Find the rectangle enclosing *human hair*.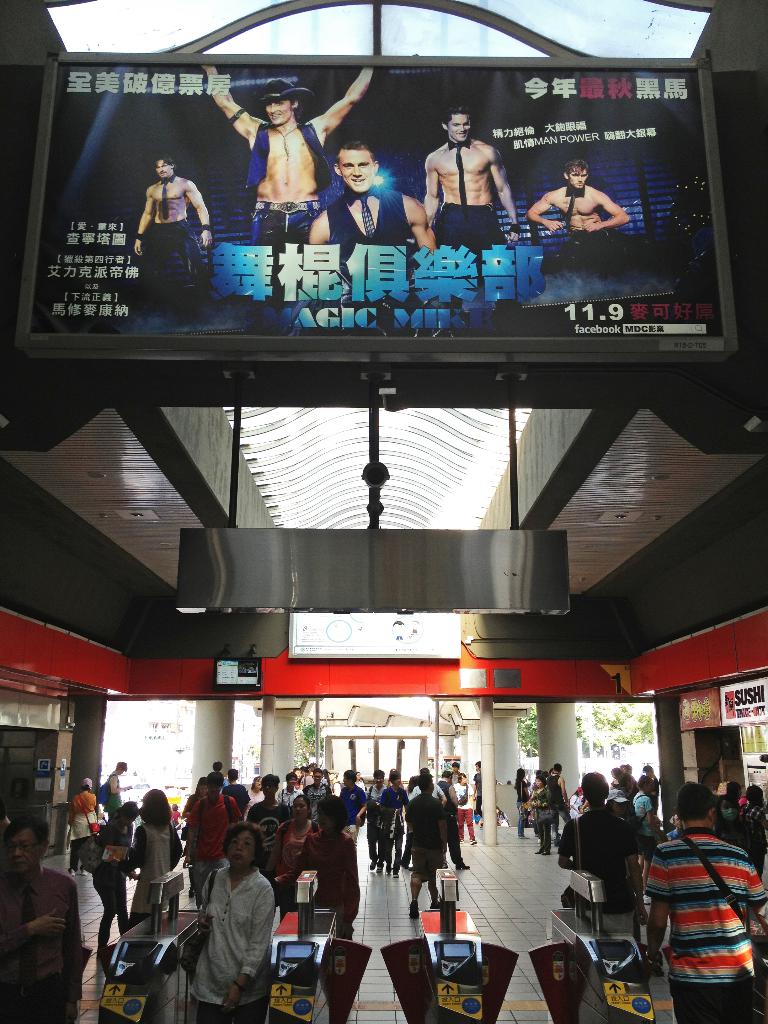
{"x1": 118, "y1": 801, "x2": 138, "y2": 826}.
